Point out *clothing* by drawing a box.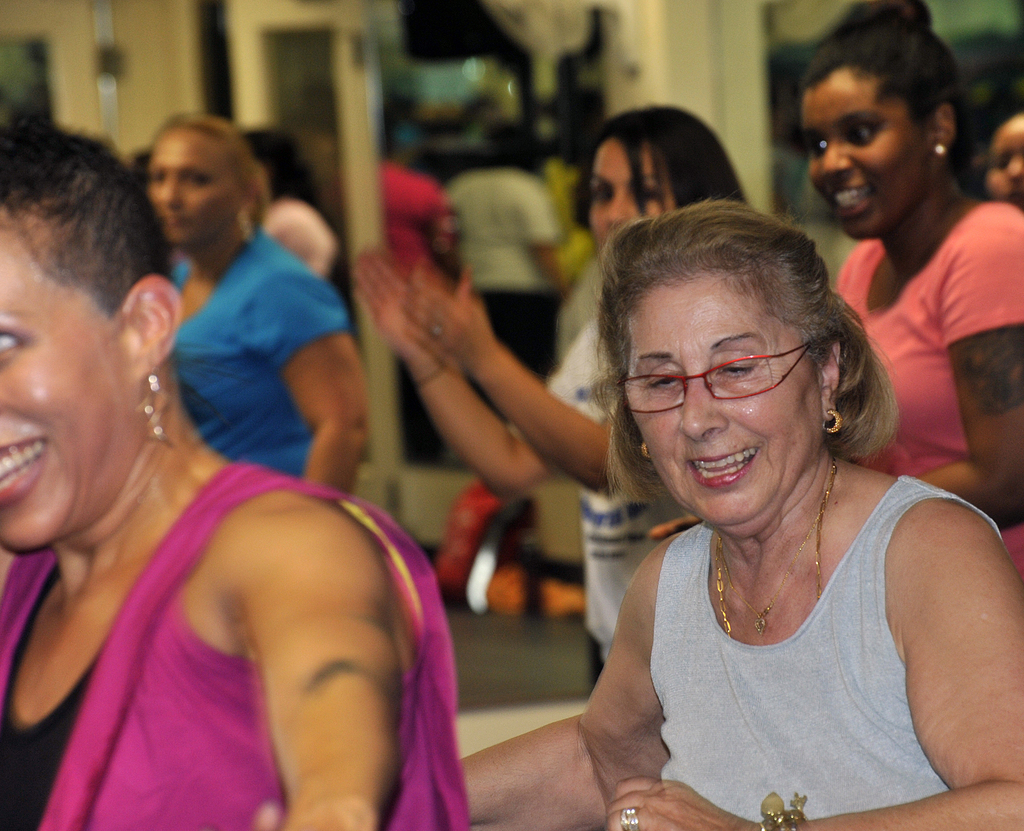
box=[829, 200, 1023, 574].
